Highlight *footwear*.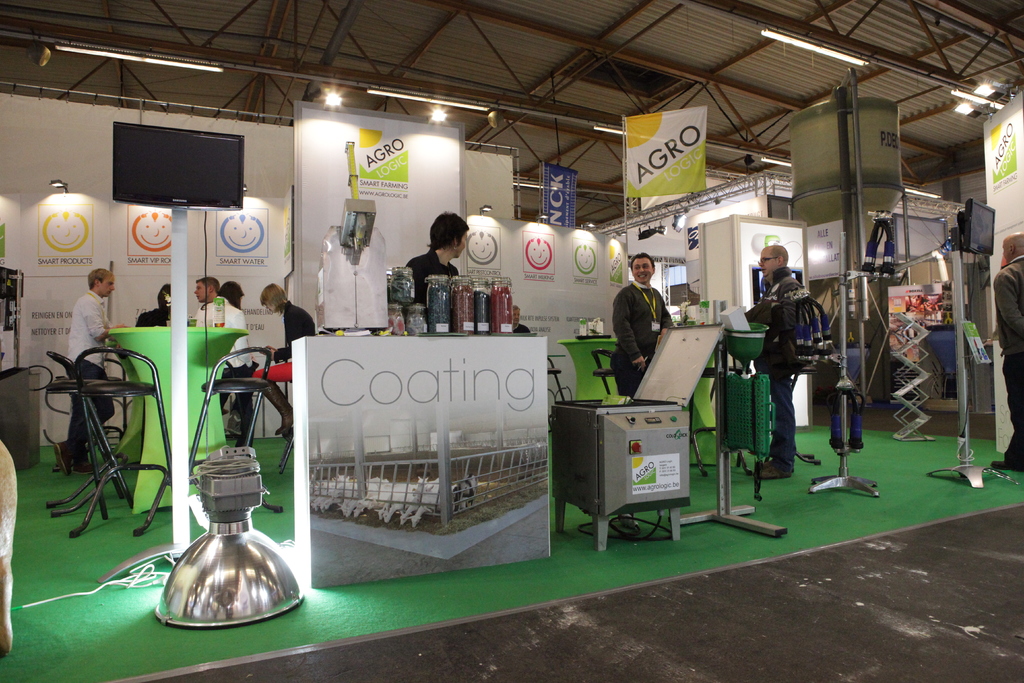
Highlighted region: box(991, 460, 1023, 472).
